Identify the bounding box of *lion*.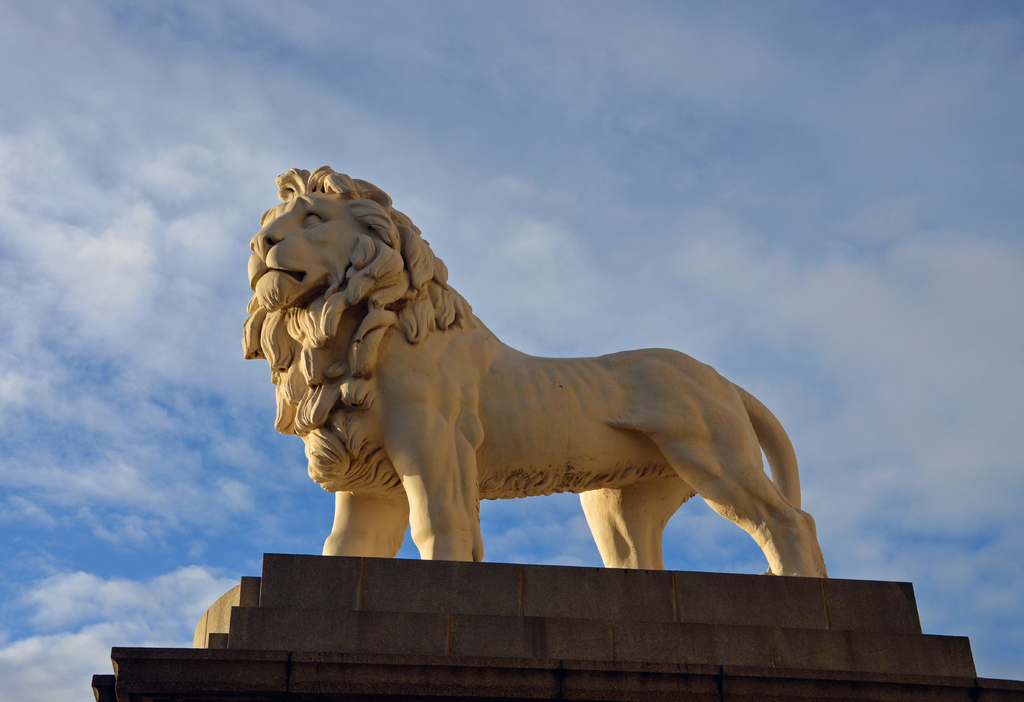
<box>243,164,831,578</box>.
